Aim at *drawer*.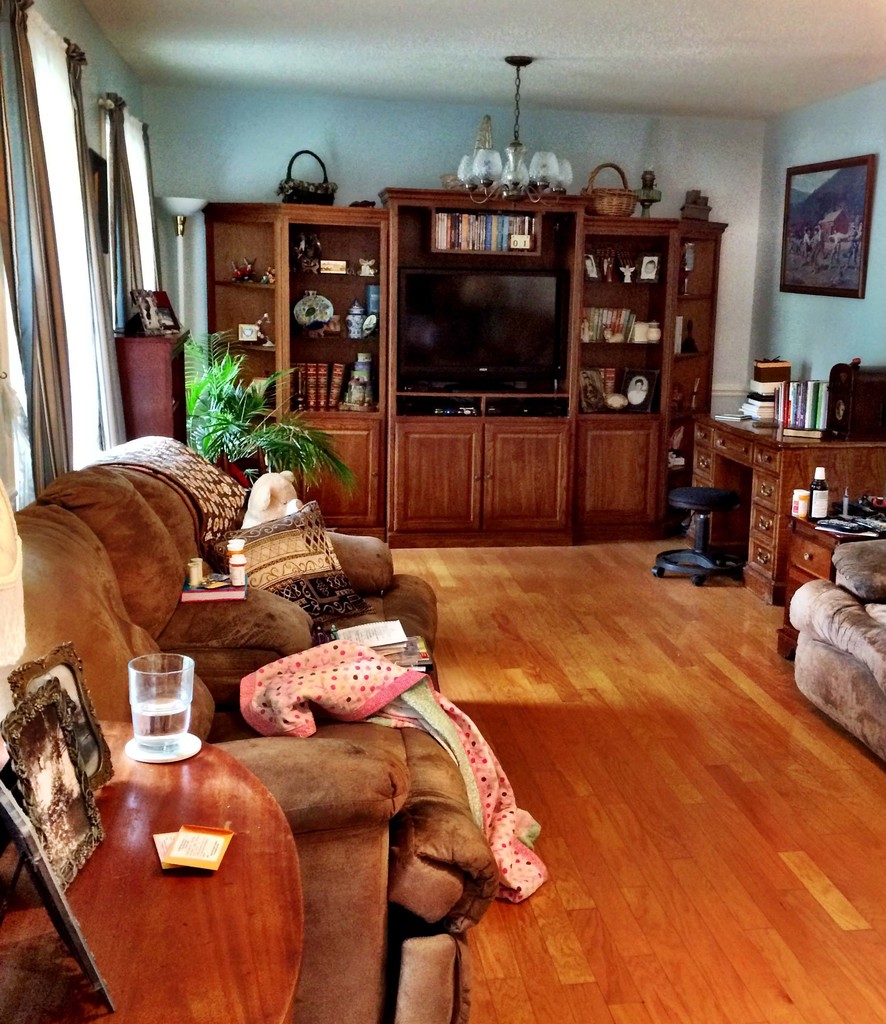
Aimed at box(688, 447, 718, 482).
